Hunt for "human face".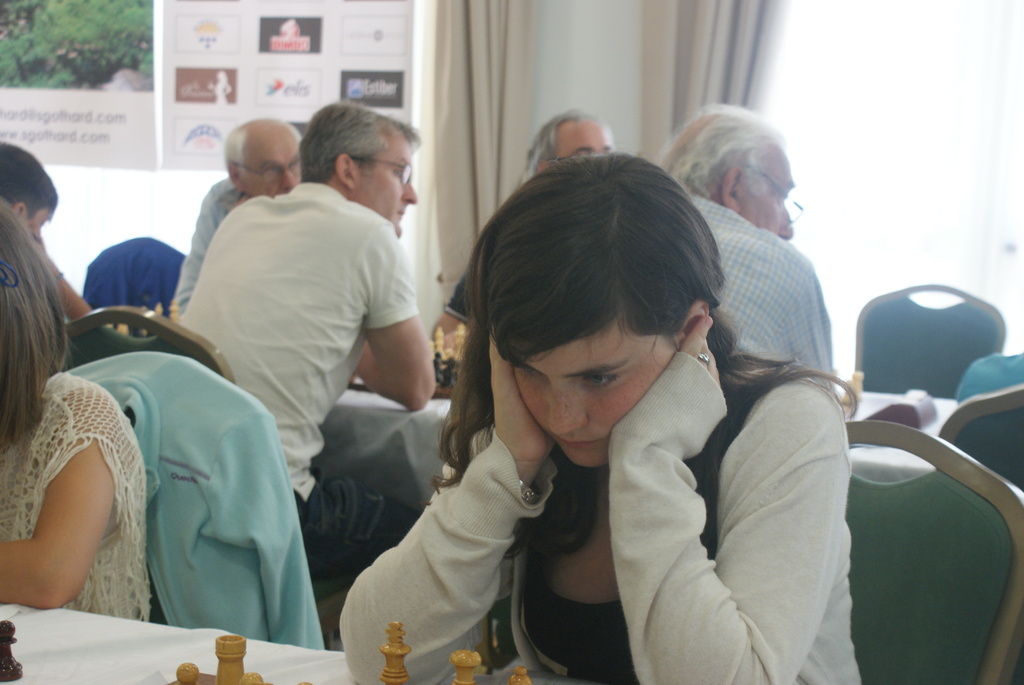
Hunted down at bbox=[752, 145, 796, 243].
